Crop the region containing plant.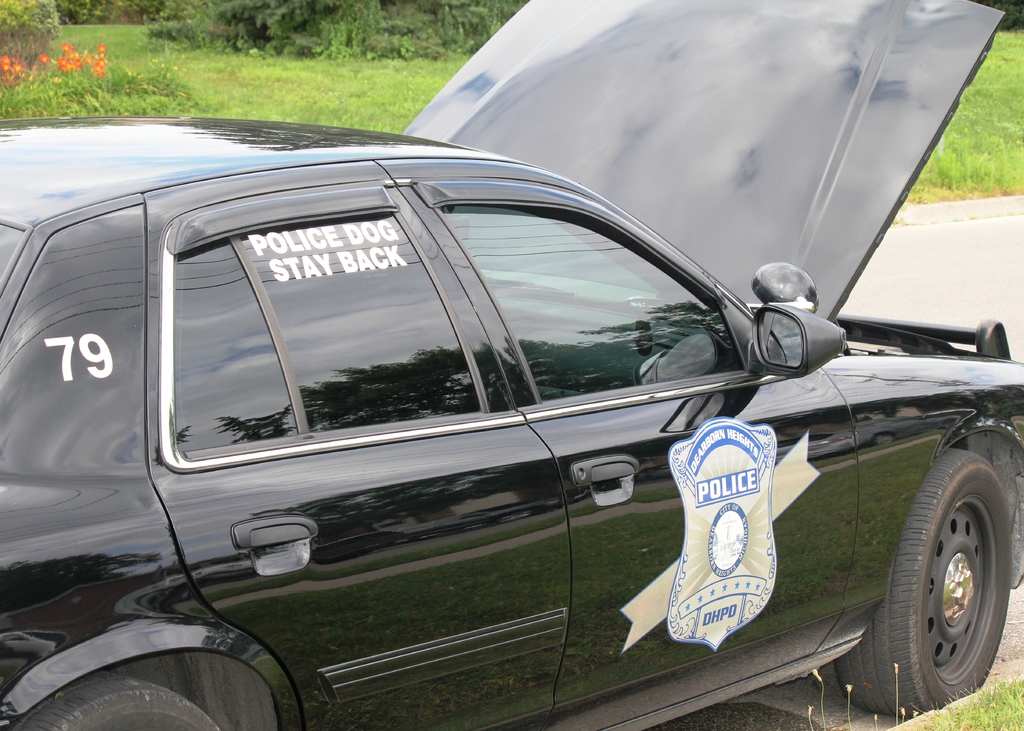
Crop region: 892/660/899/723.
